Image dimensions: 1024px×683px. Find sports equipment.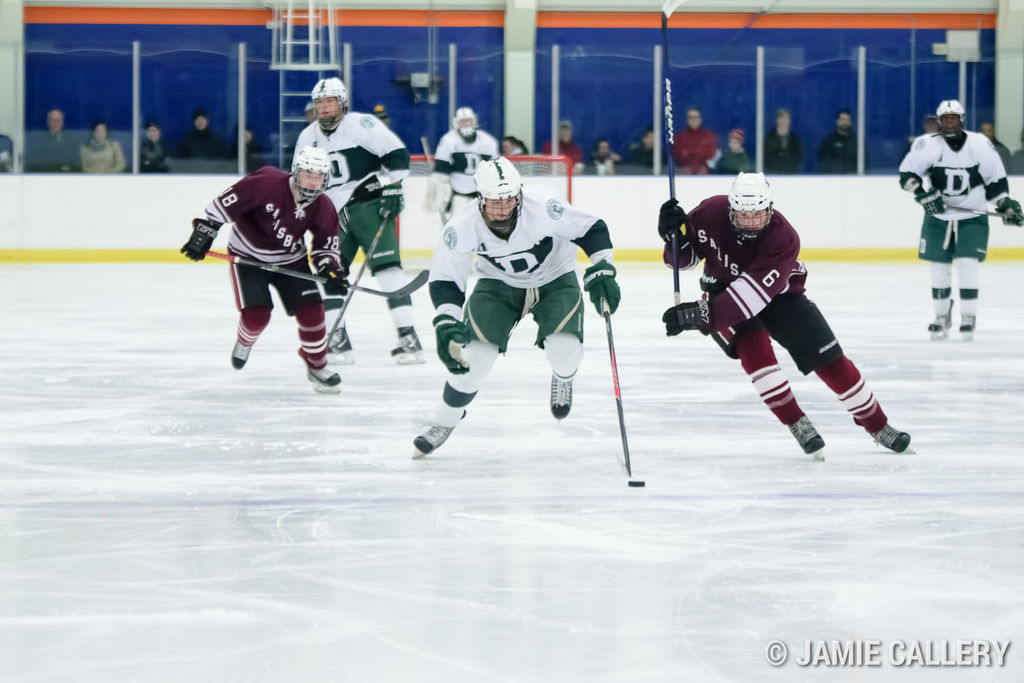
select_region(545, 373, 573, 425).
